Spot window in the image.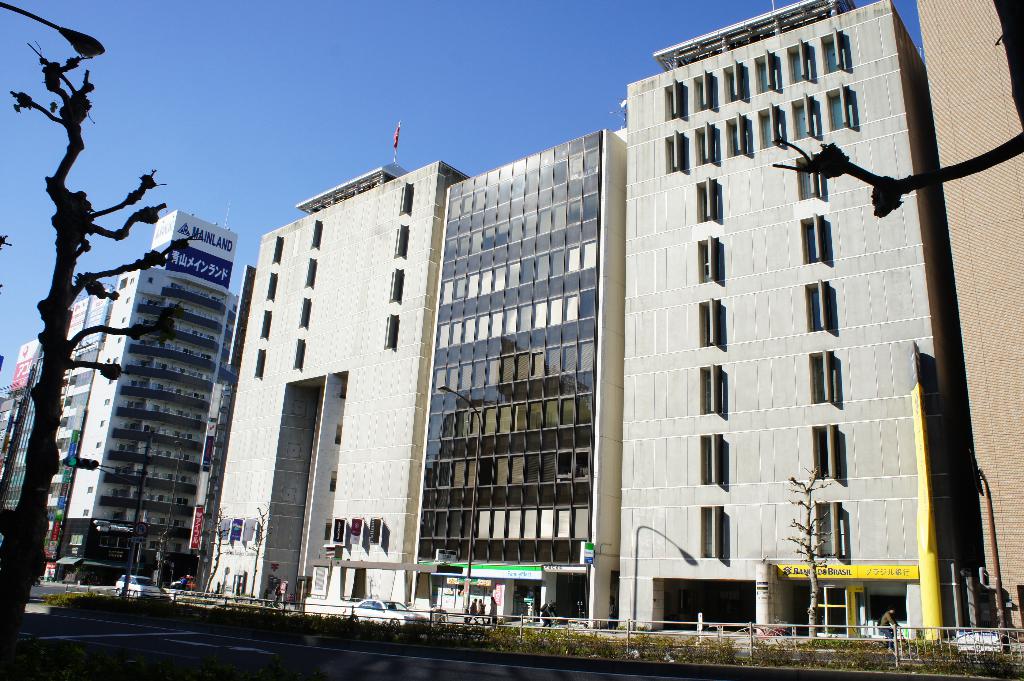
window found at 388:266:404:301.
